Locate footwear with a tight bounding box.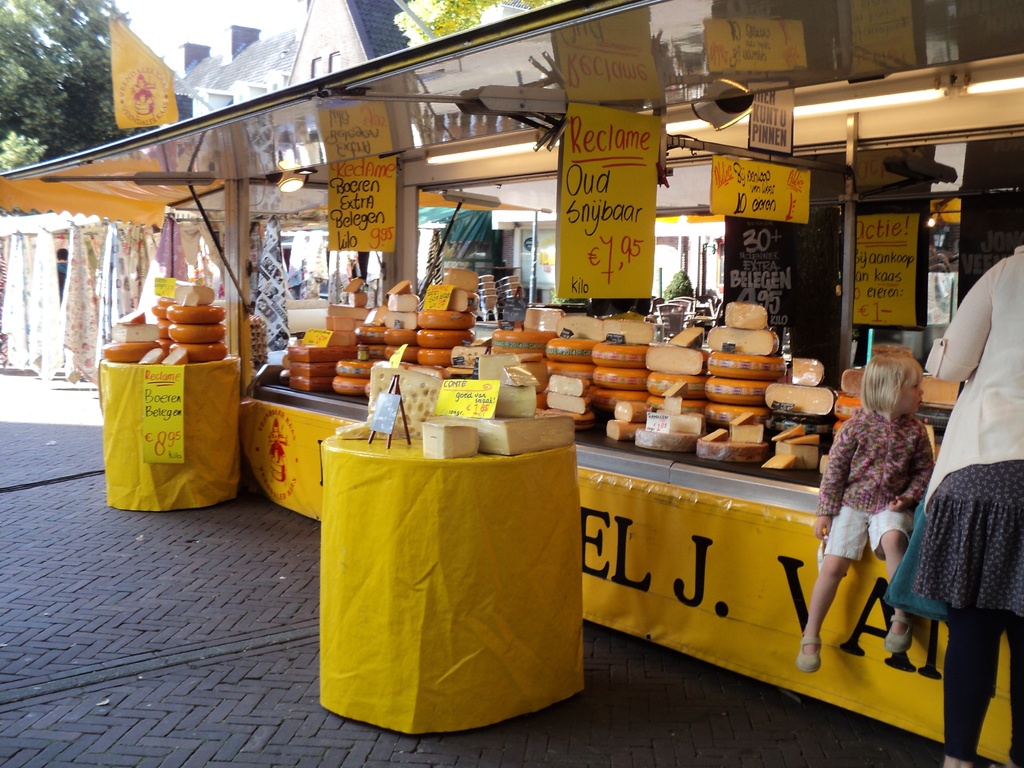
bbox(881, 611, 919, 654).
